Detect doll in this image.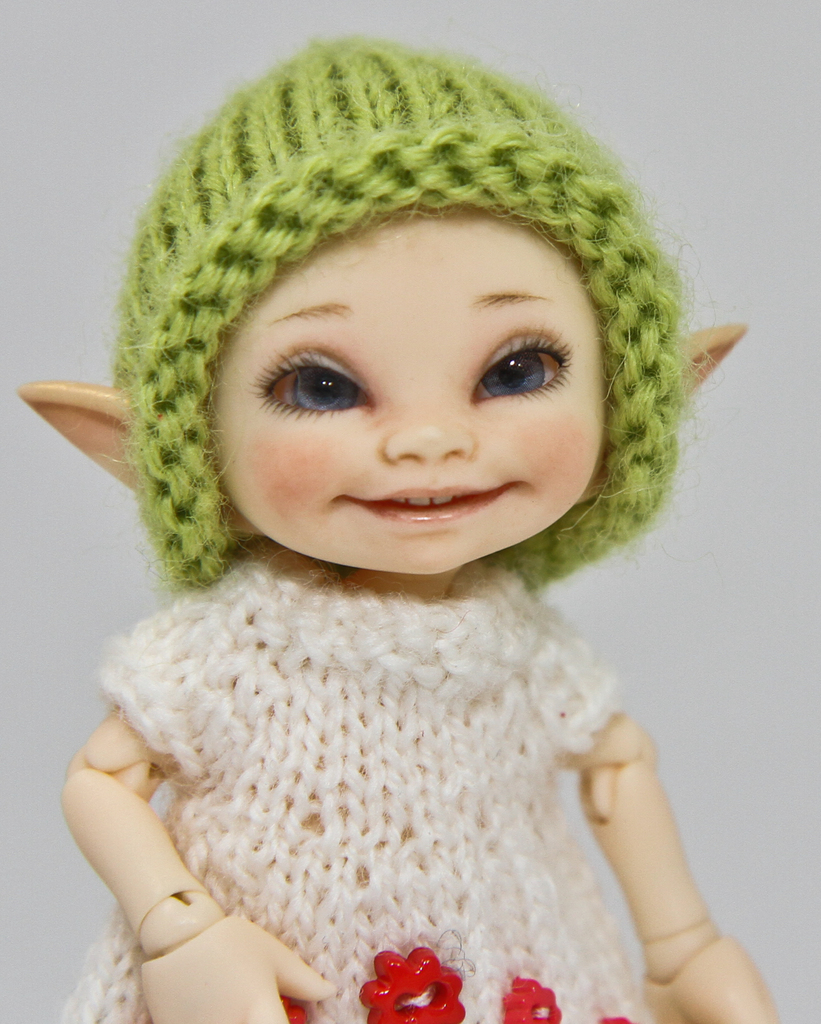
Detection: {"left": 8, "top": 20, "right": 802, "bottom": 1023}.
